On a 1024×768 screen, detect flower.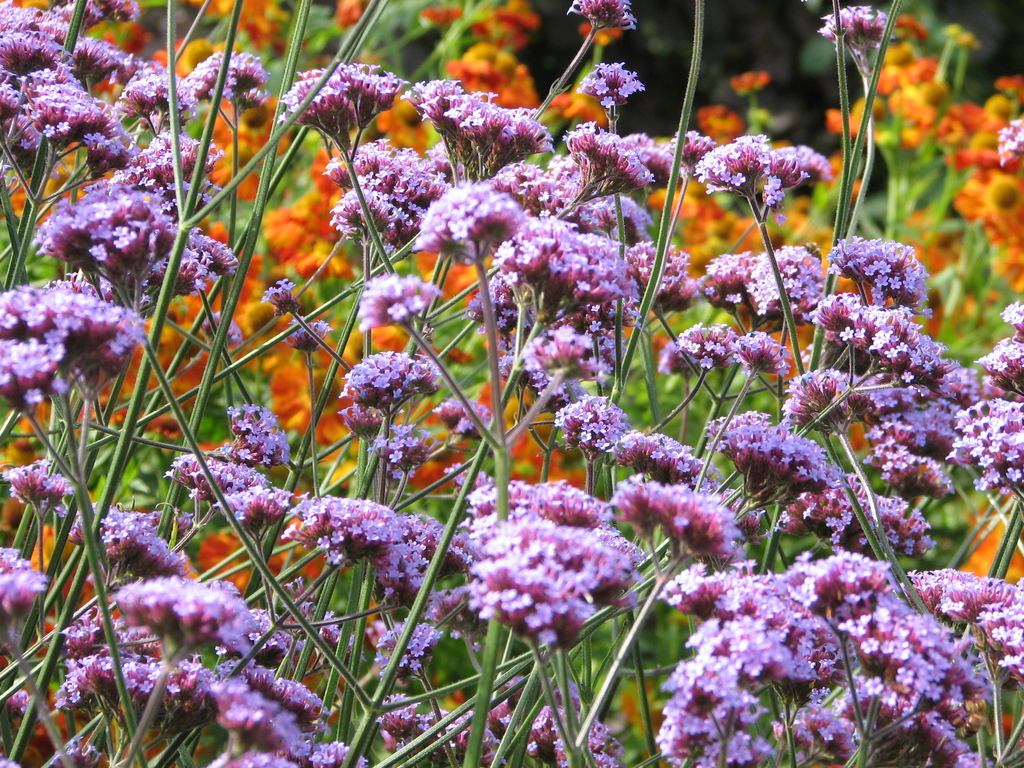
(328, 325, 438, 451).
